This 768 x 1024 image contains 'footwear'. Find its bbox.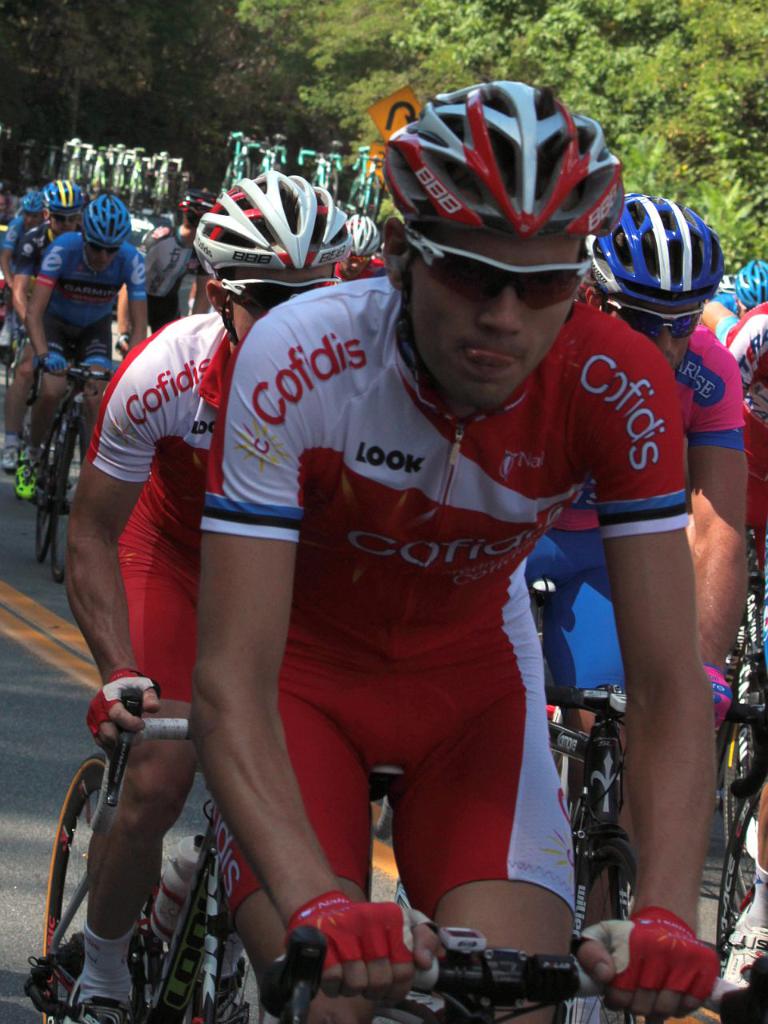
region(0, 445, 20, 471).
